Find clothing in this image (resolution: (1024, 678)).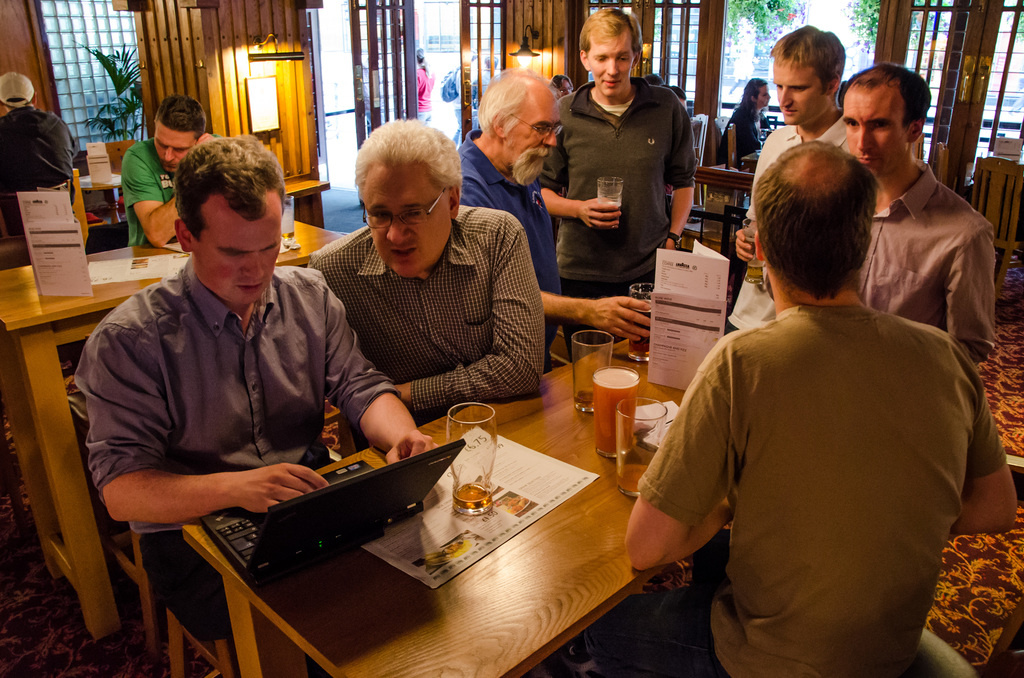
<bbox>535, 71, 703, 359</bbox>.
